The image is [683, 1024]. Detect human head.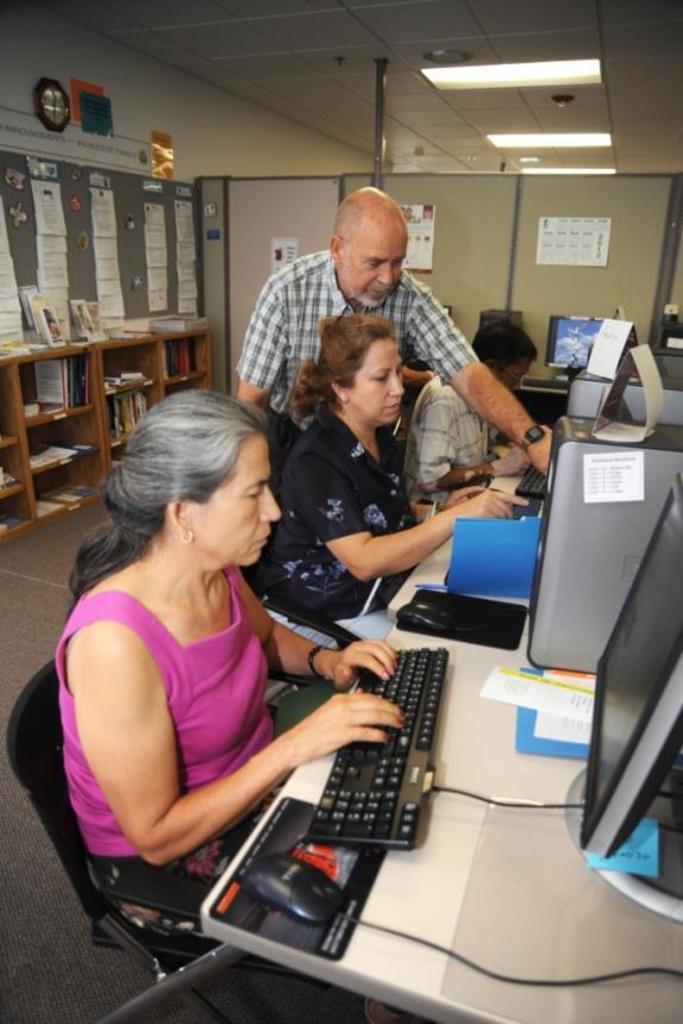
Detection: locate(121, 392, 283, 563).
